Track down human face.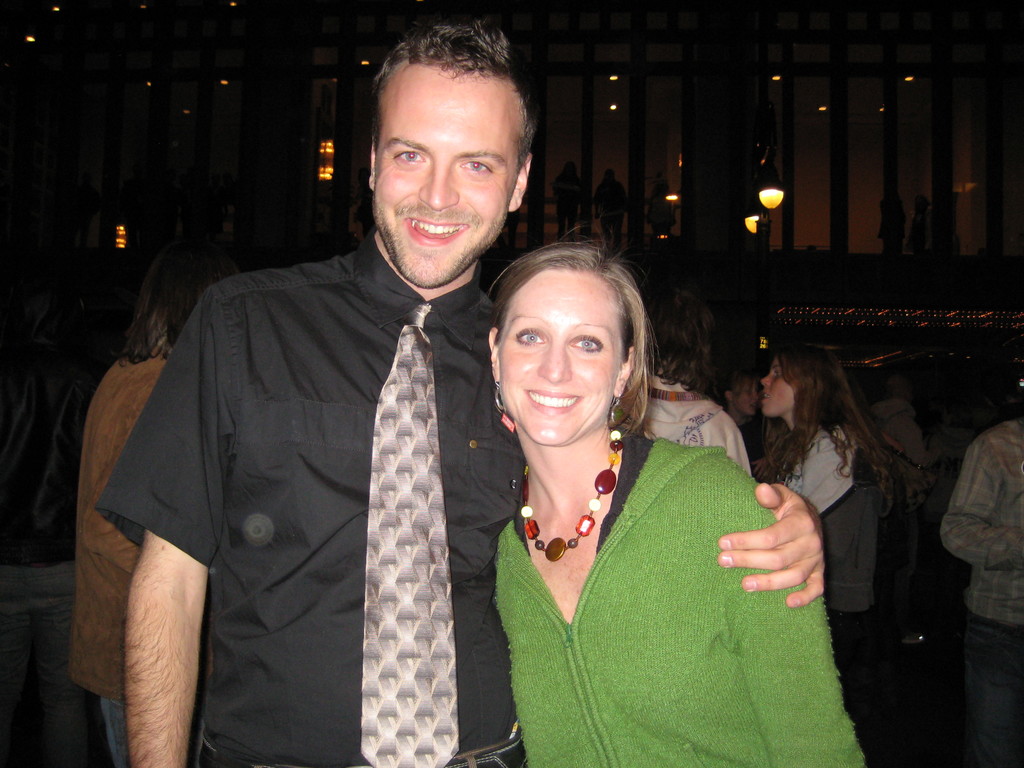
Tracked to [left=372, top=77, right=526, bottom=283].
